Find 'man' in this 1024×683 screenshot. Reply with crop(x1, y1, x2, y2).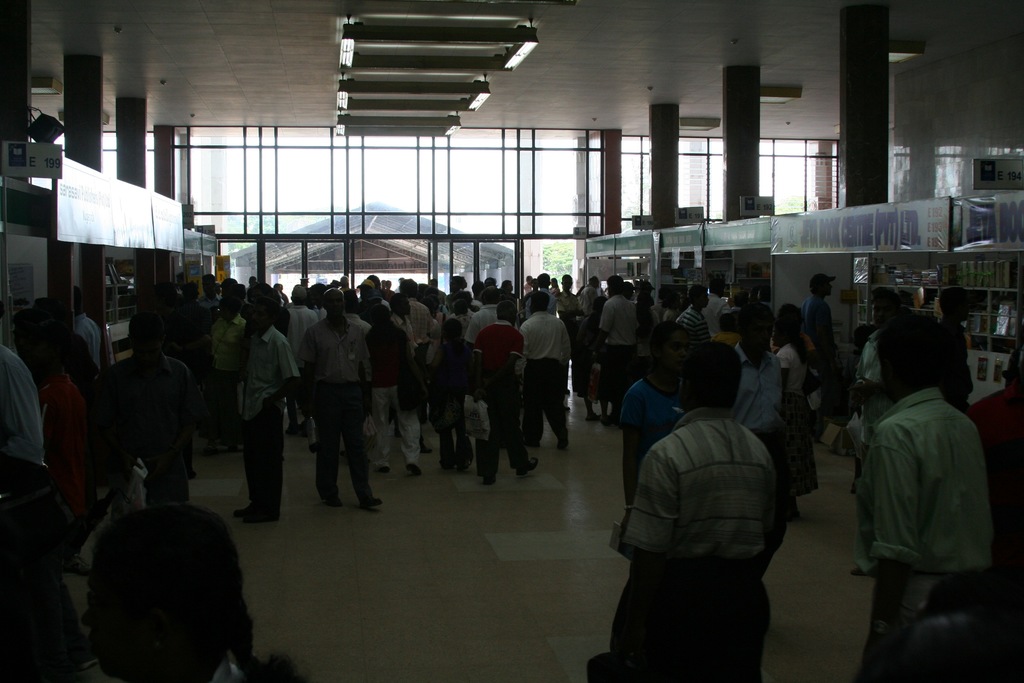
crop(857, 313, 998, 682).
